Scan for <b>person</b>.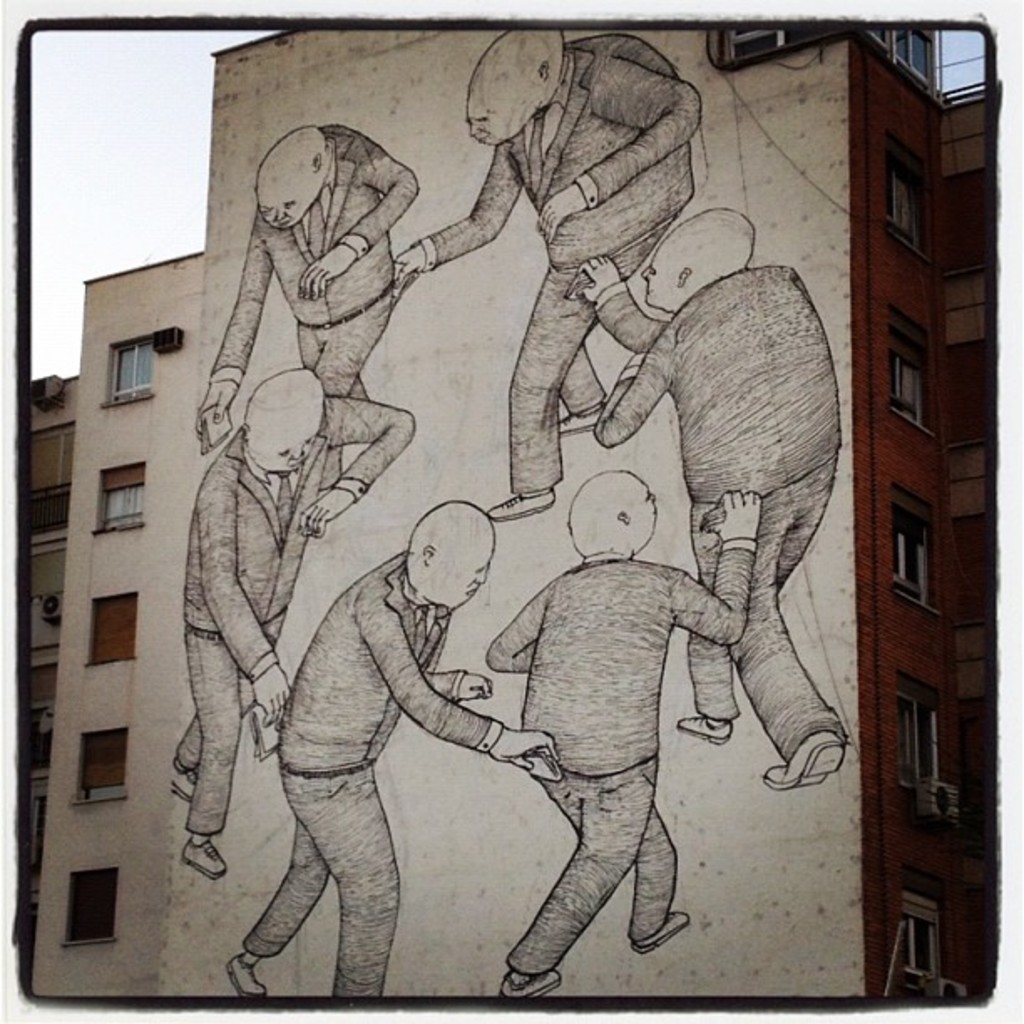
Scan result: x1=196, y1=120, x2=425, y2=494.
